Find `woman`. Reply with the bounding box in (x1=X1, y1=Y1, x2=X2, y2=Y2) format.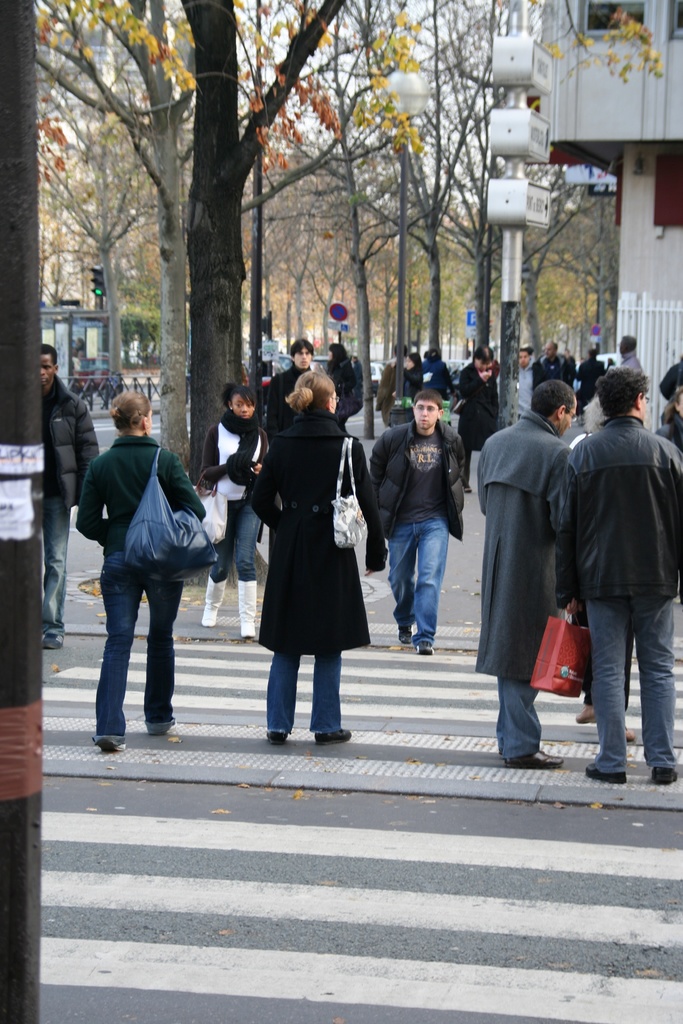
(x1=71, y1=394, x2=204, y2=755).
